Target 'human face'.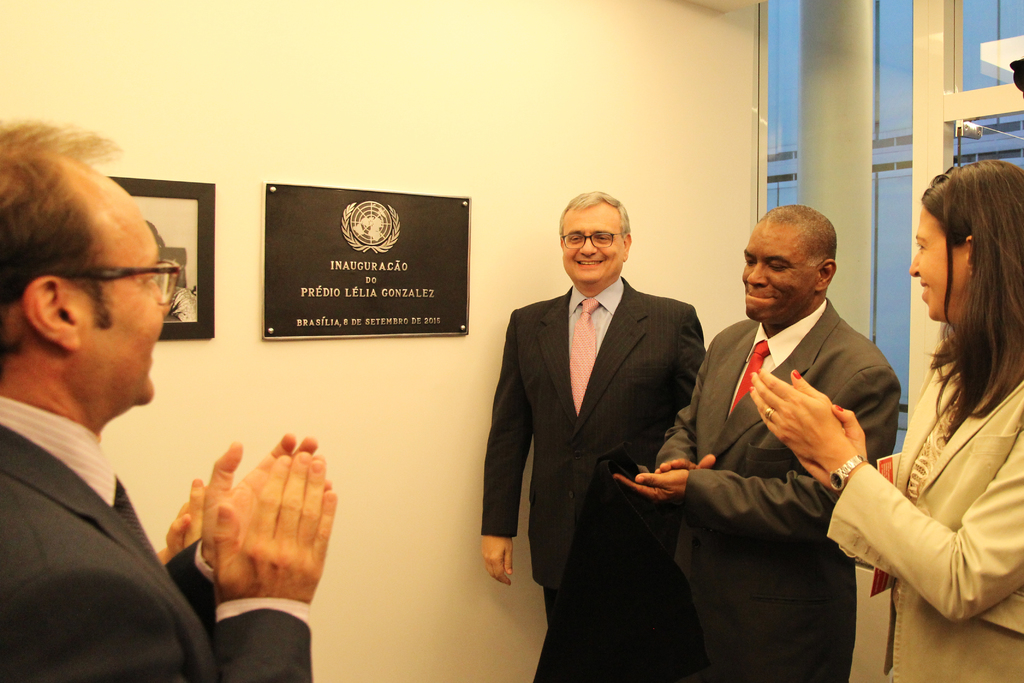
Target region: left=84, top=180, right=171, bottom=399.
